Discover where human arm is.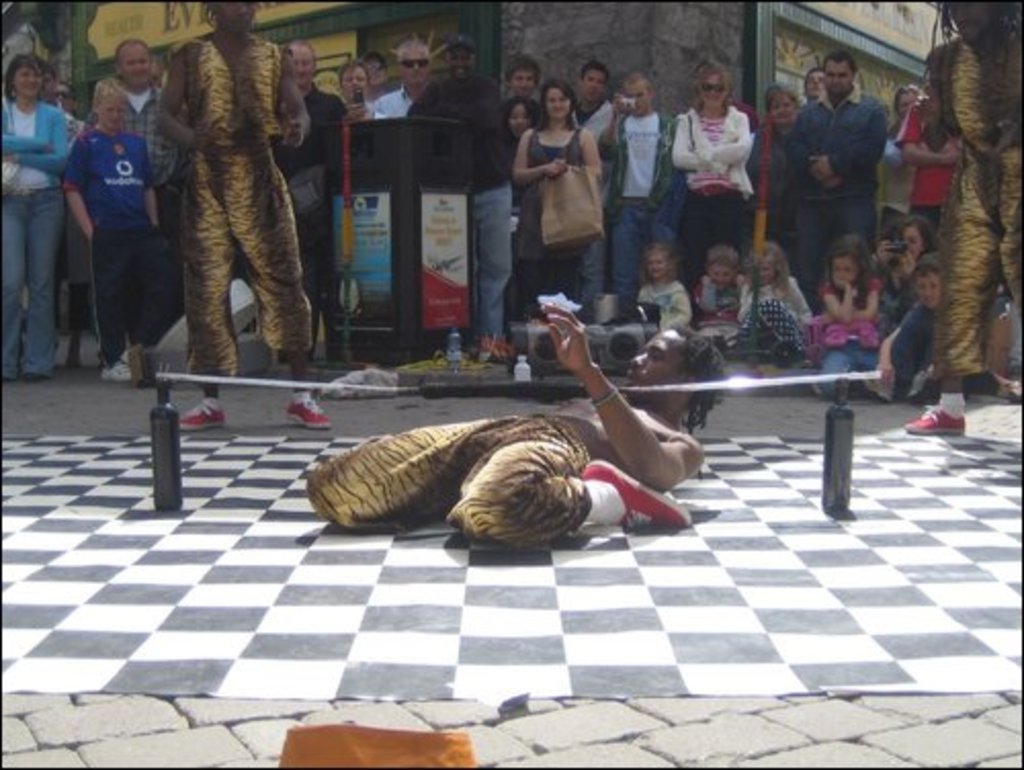
Discovered at [807,94,889,186].
